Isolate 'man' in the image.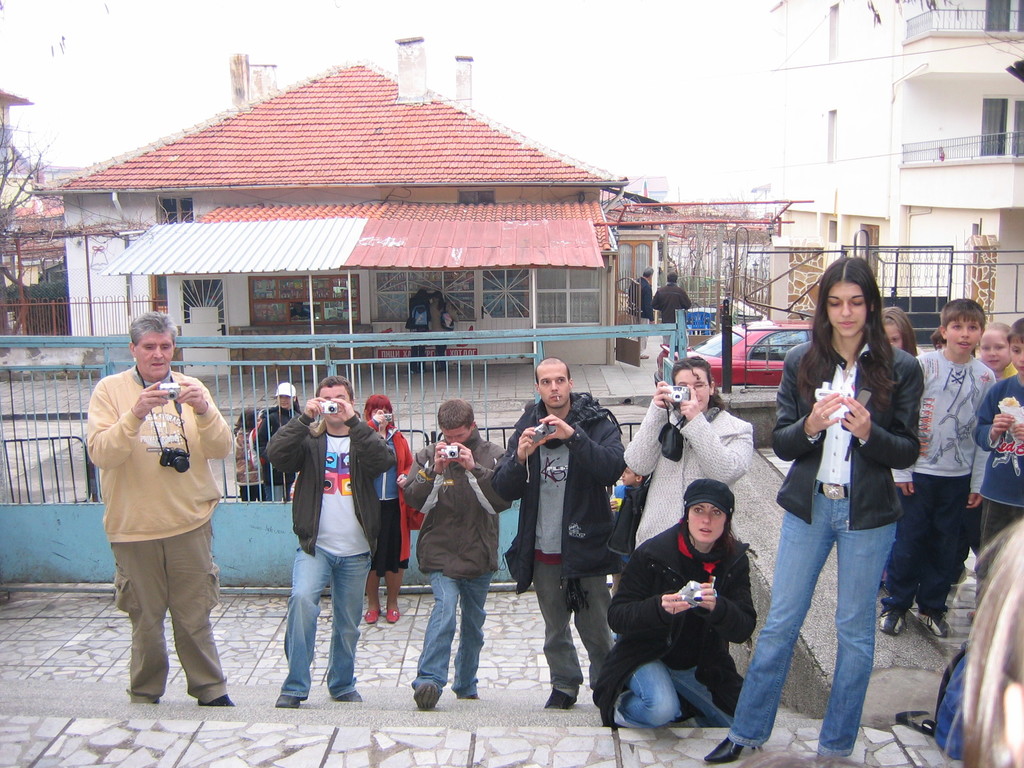
Isolated region: 491, 352, 626, 707.
